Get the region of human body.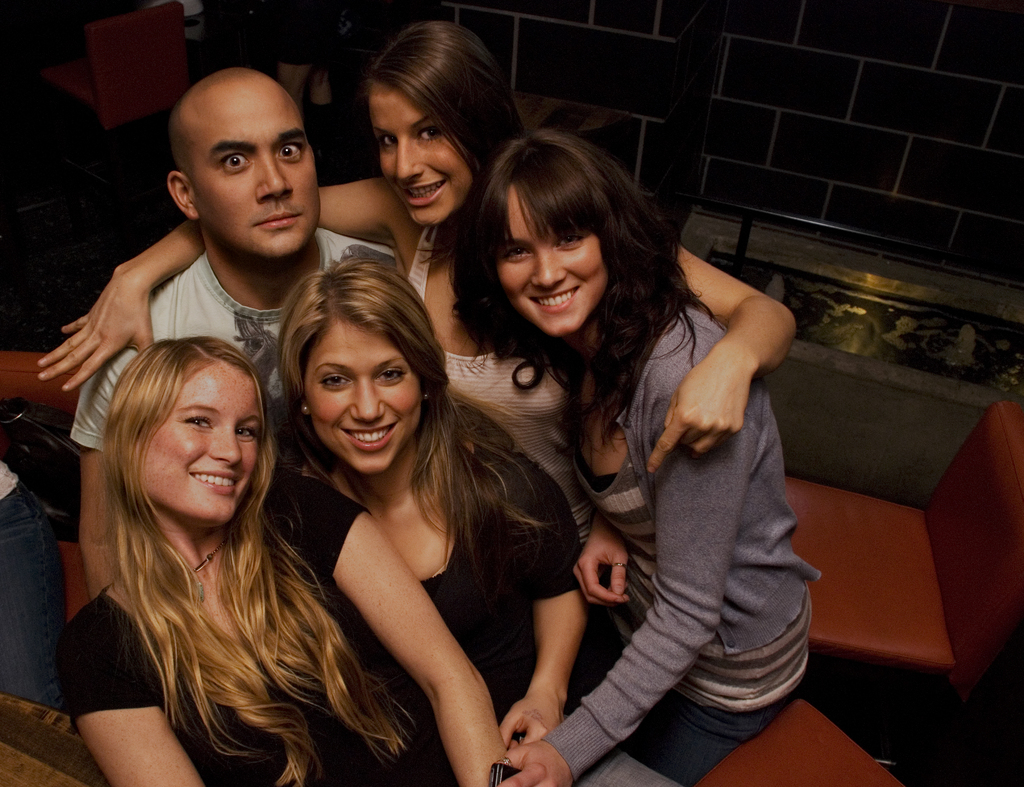
[28,17,797,471].
